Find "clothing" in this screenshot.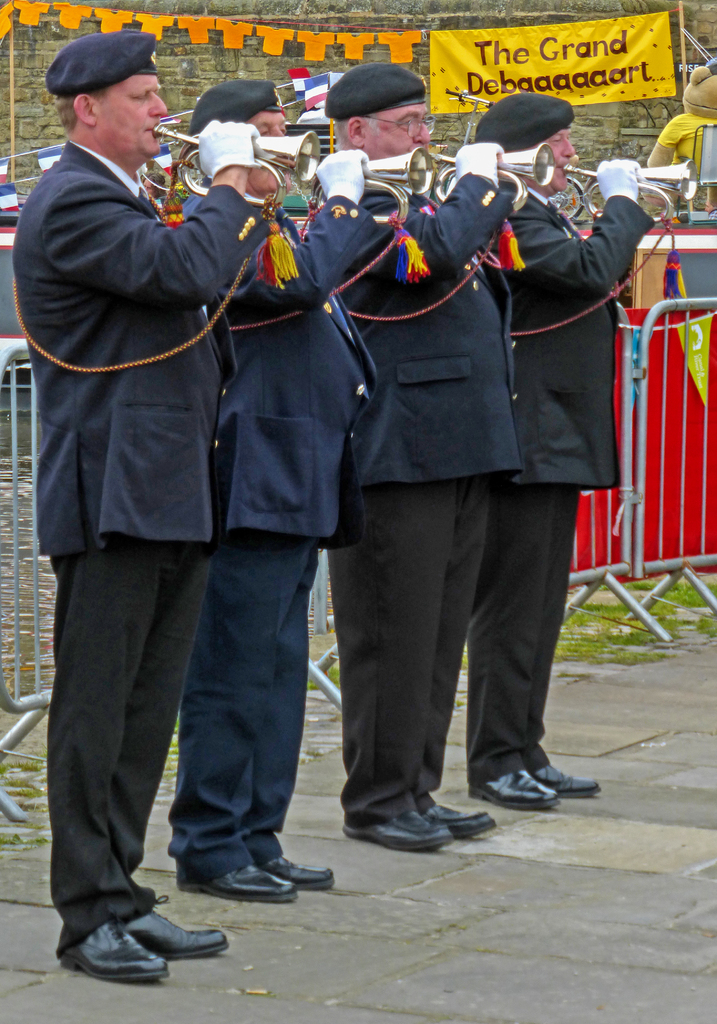
The bounding box for "clothing" is 327 192 531 824.
